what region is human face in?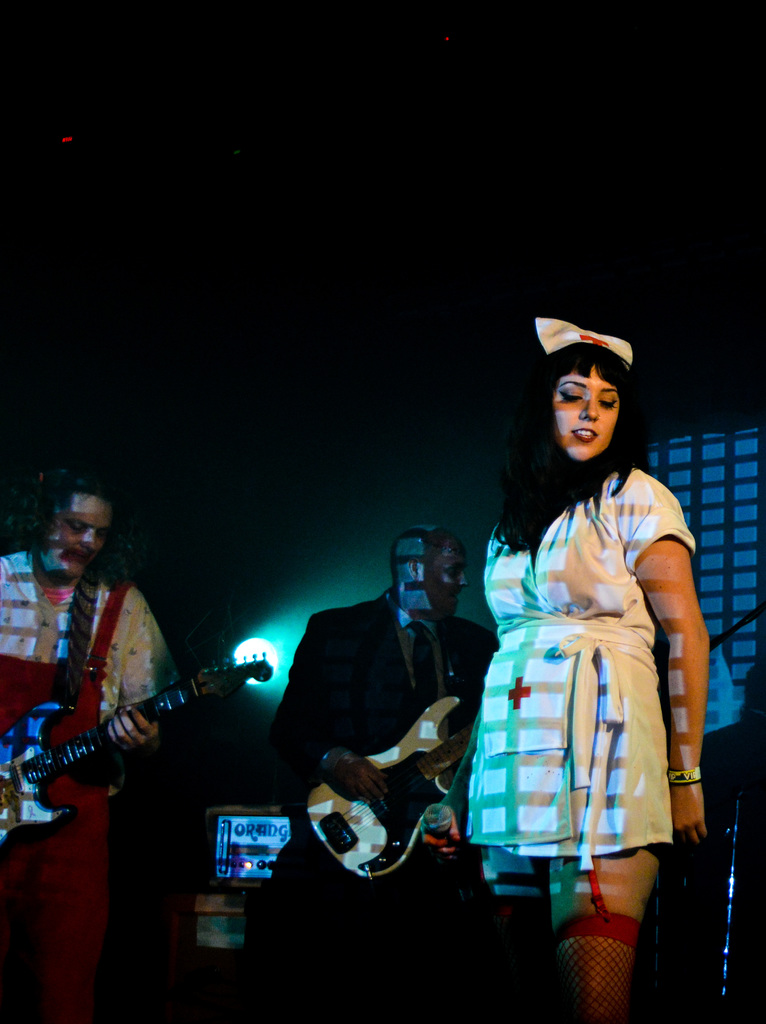
{"left": 419, "top": 543, "right": 471, "bottom": 615}.
